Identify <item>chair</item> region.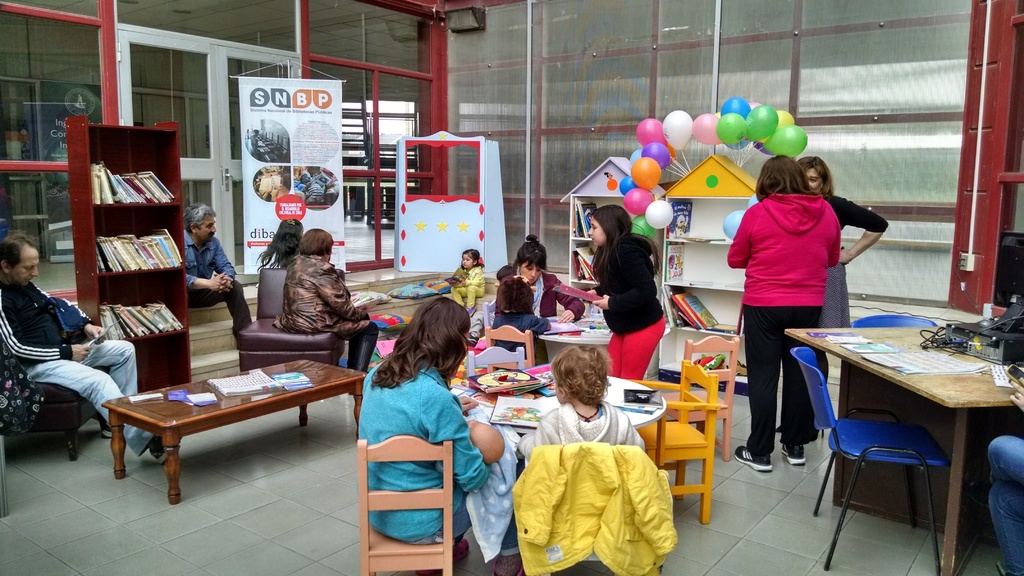
Region: rect(788, 344, 950, 573).
